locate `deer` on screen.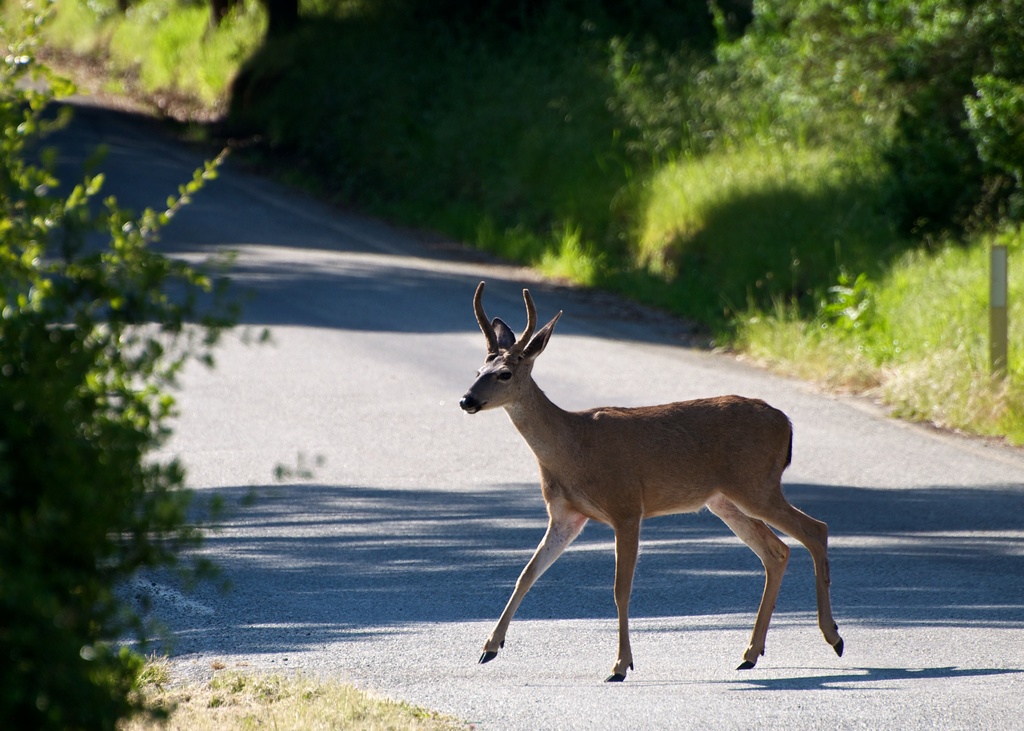
On screen at bbox=[463, 285, 849, 682].
